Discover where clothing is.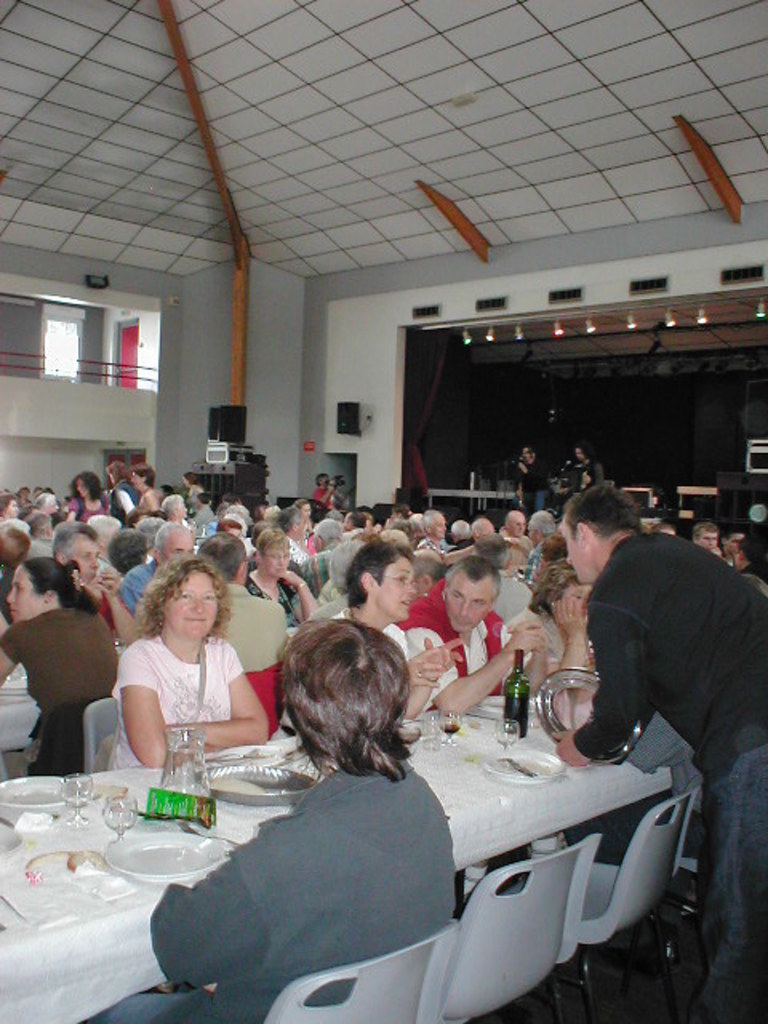
Discovered at bbox=(75, 749, 450, 1021).
